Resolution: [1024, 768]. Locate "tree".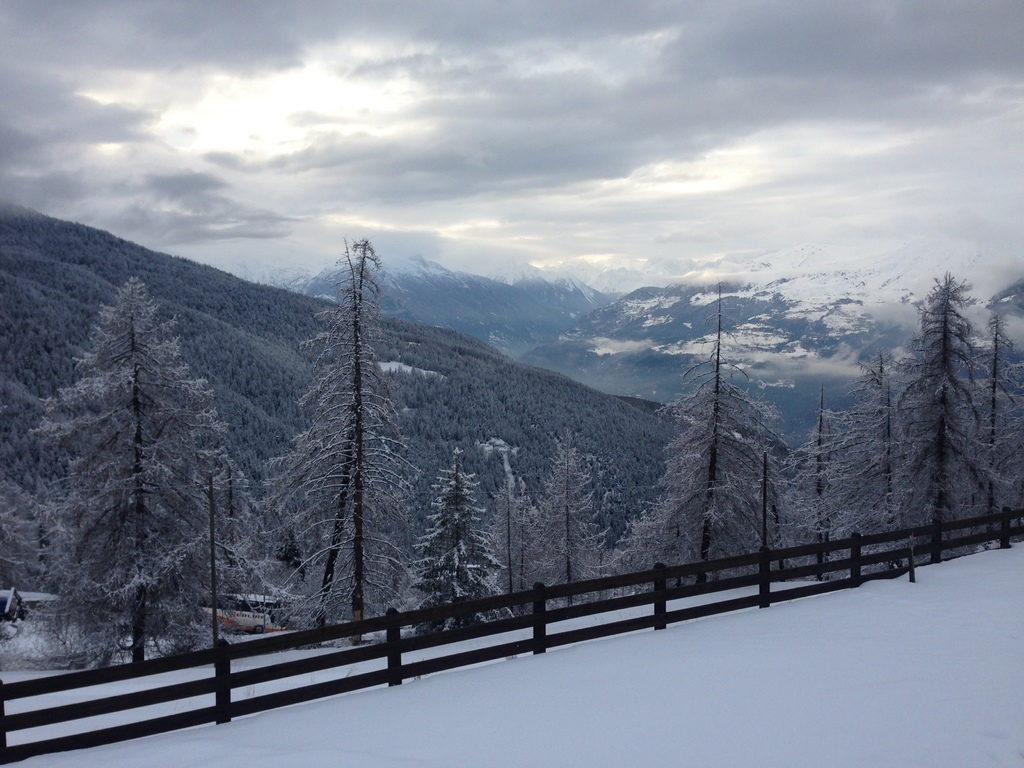
870/246/1002/562.
